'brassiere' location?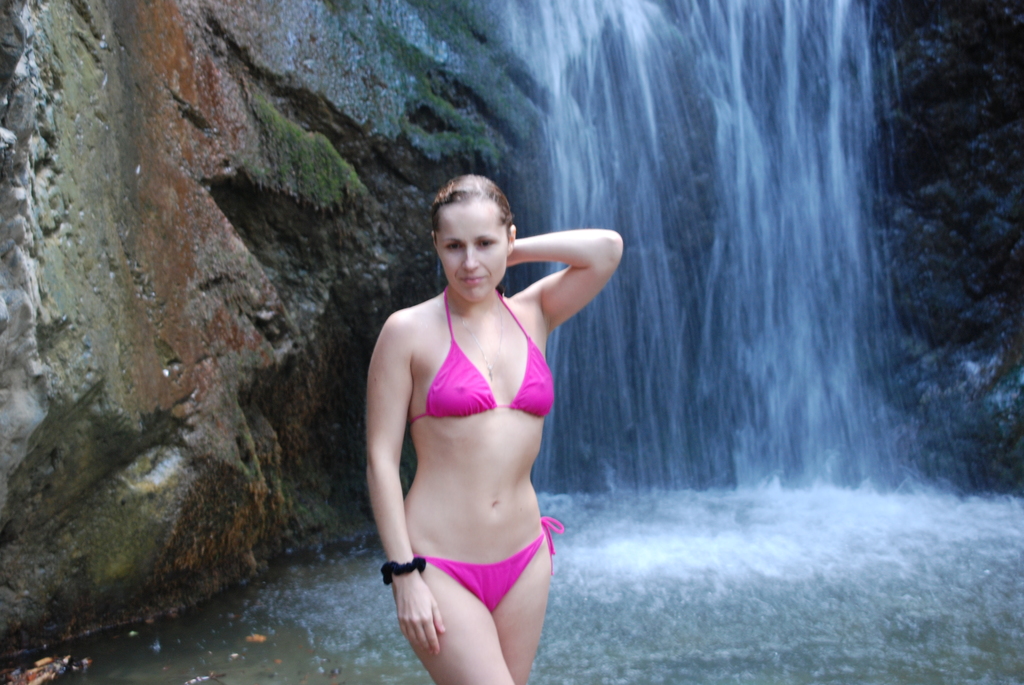
406 284 557 427
